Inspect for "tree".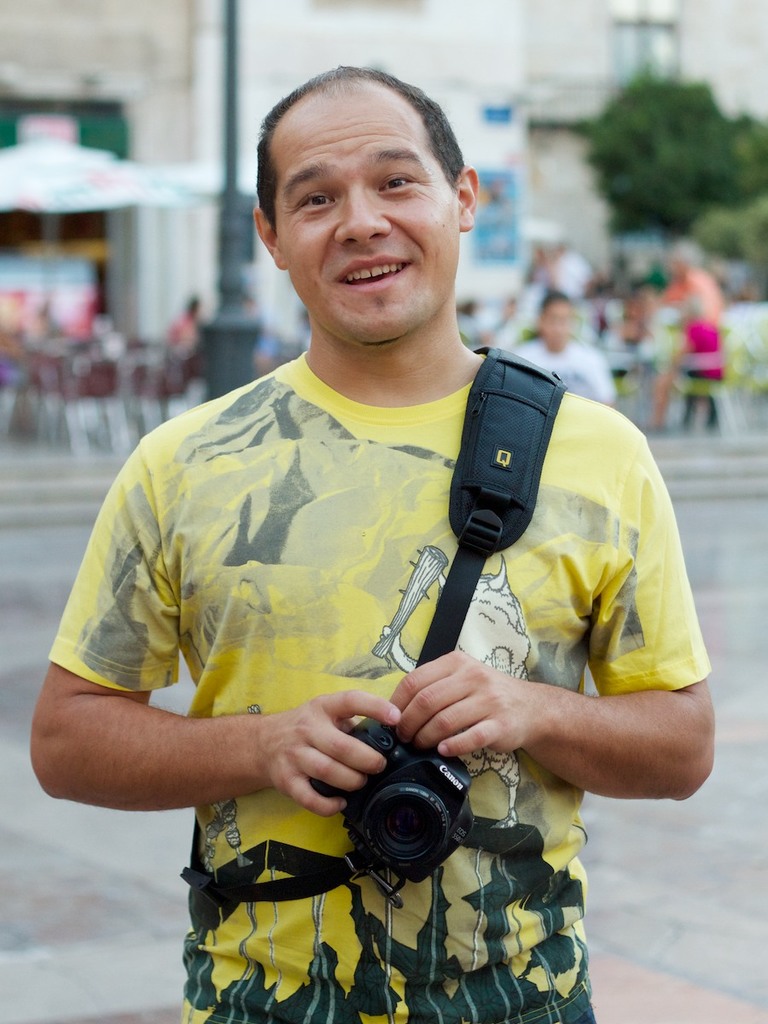
Inspection: 577, 36, 750, 239.
